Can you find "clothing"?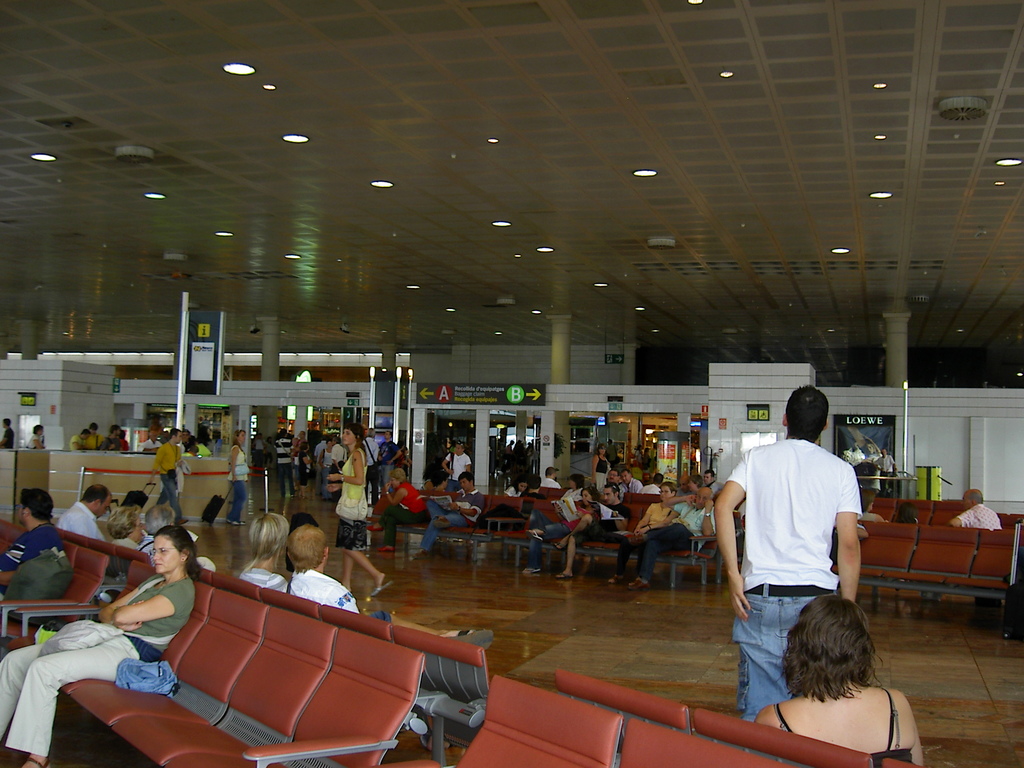
Yes, bounding box: region(863, 509, 881, 524).
